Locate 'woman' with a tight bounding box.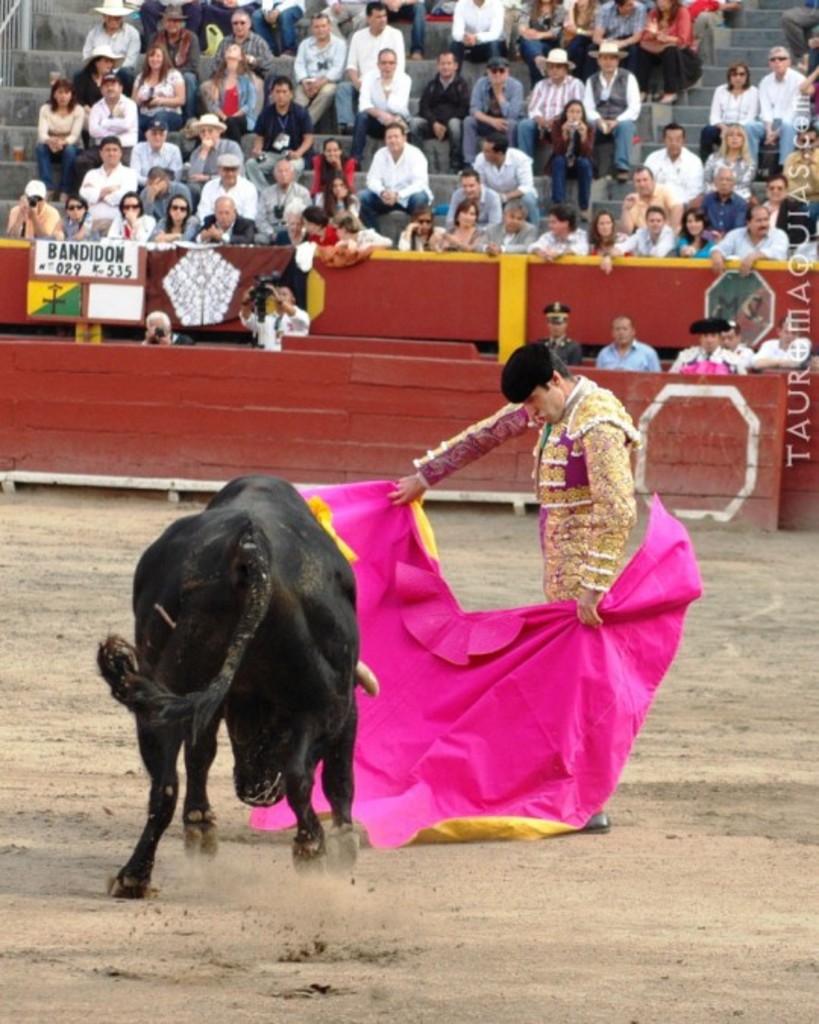
bbox(632, 2, 701, 108).
